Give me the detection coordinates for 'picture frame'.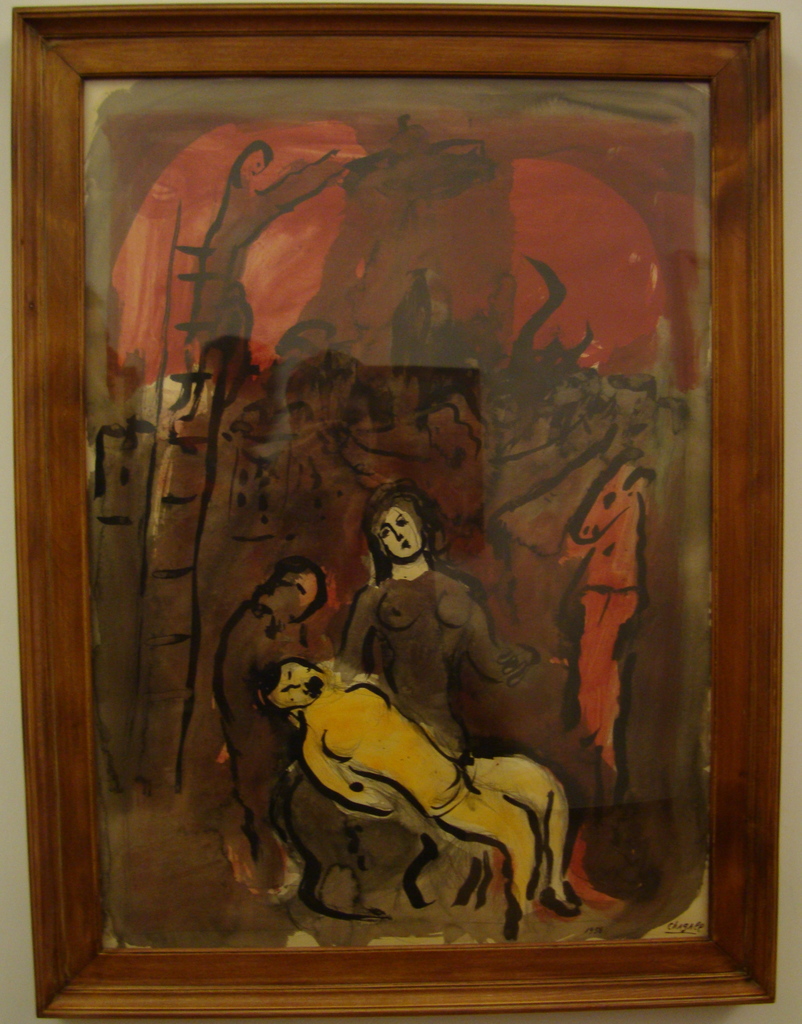
[0, 0, 767, 1023].
